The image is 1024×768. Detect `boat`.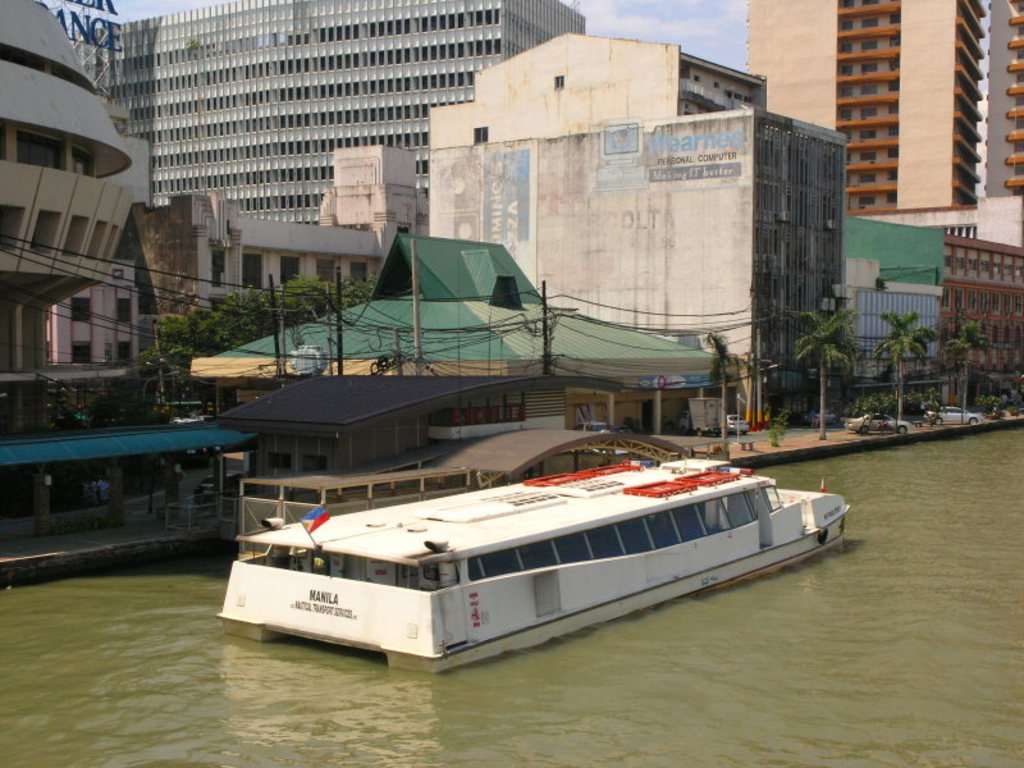
Detection: bbox=[233, 454, 846, 672].
